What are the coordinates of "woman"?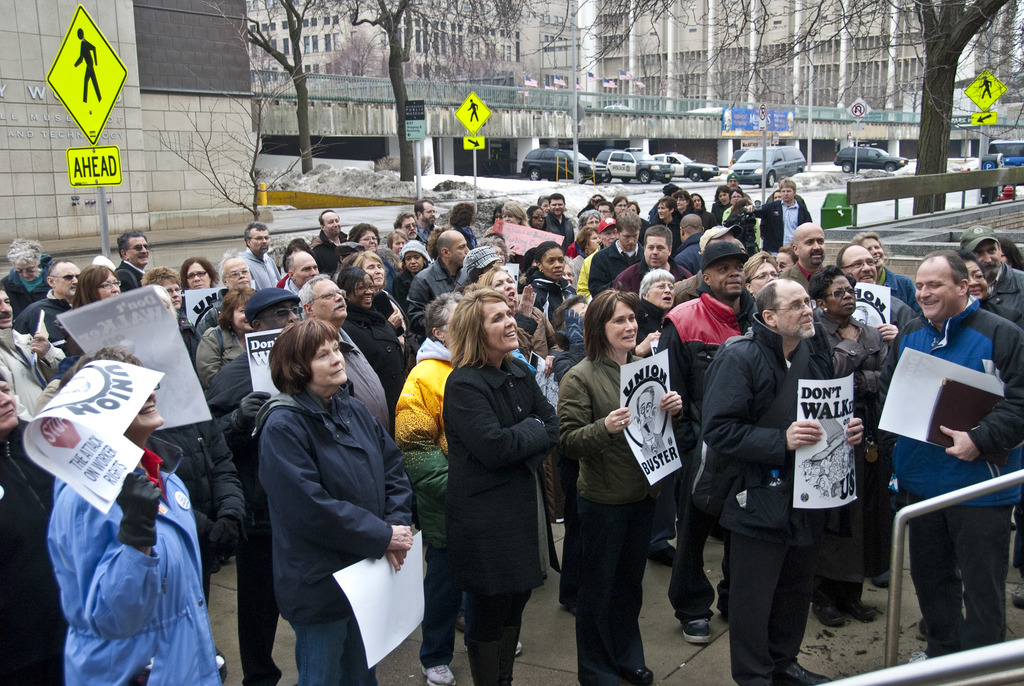
(x1=657, y1=195, x2=682, y2=259).
